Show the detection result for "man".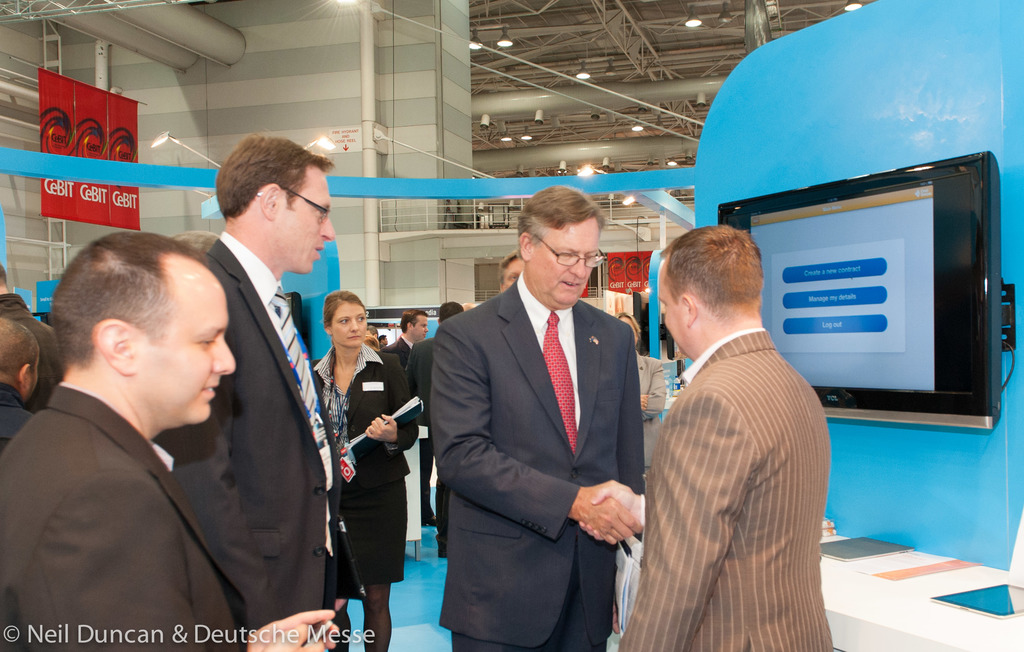
(left=431, top=184, right=647, bottom=651).
